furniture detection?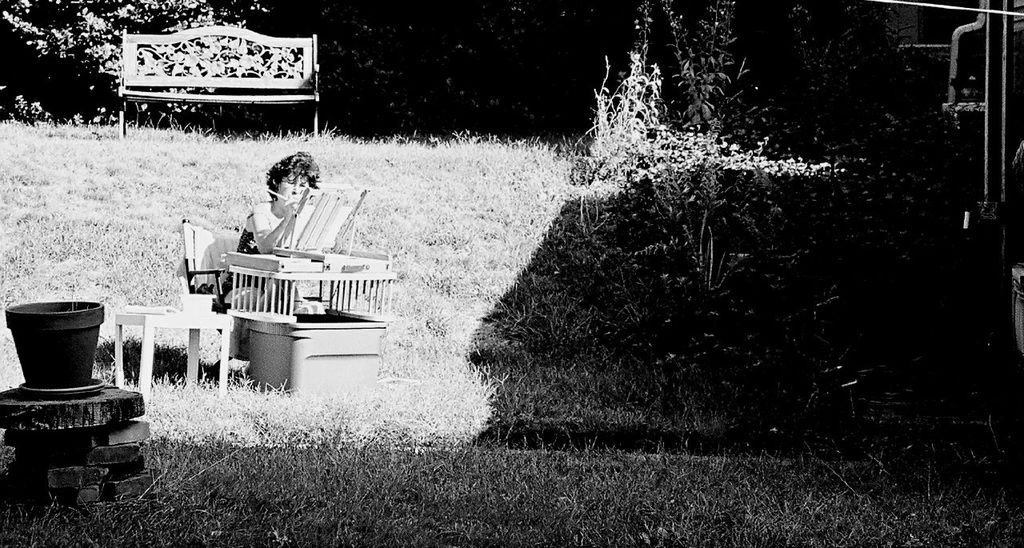
(180,218,238,362)
